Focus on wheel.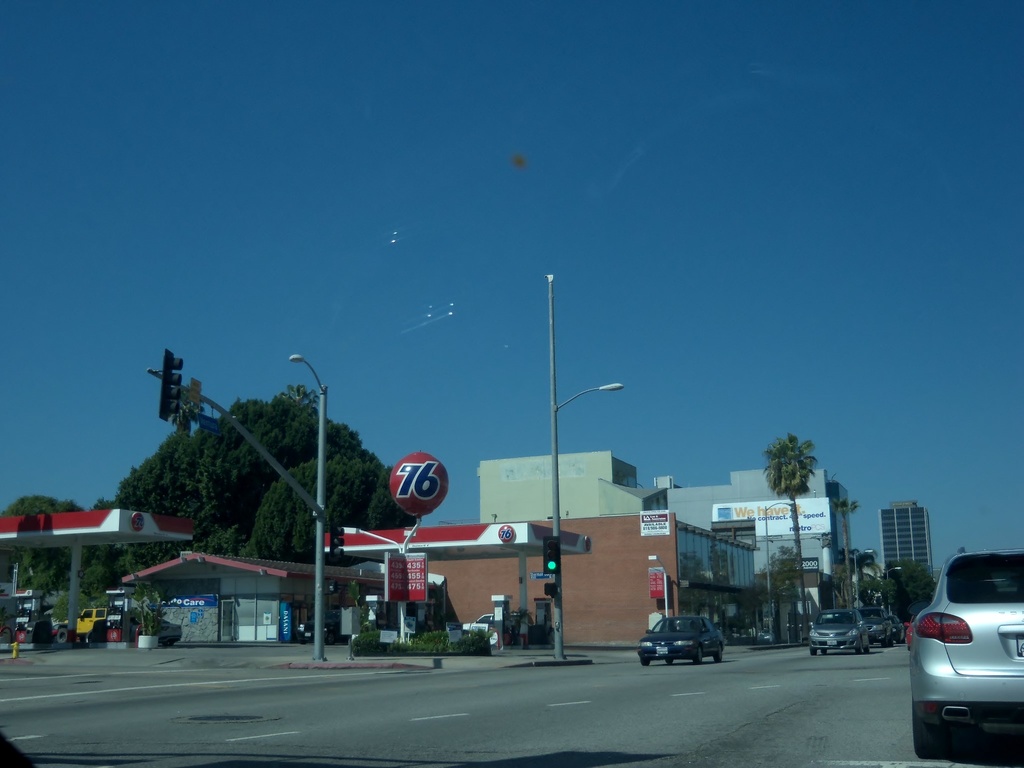
Focused at {"left": 915, "top": 704, "right": 972, "bottom": 767}.
